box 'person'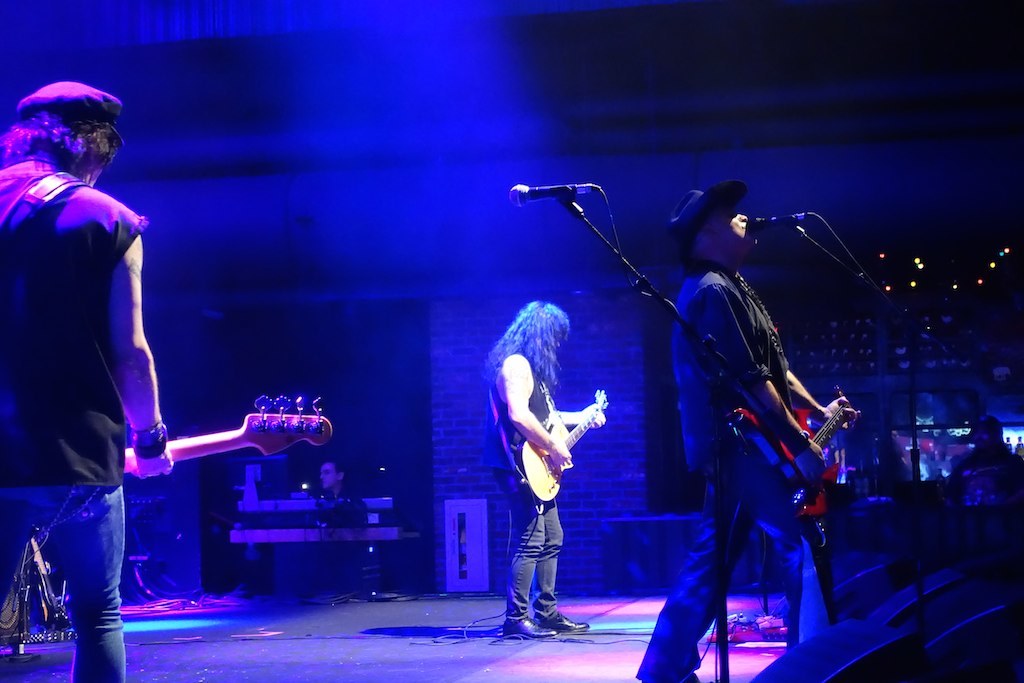
region(480, 302, 606, 638)
